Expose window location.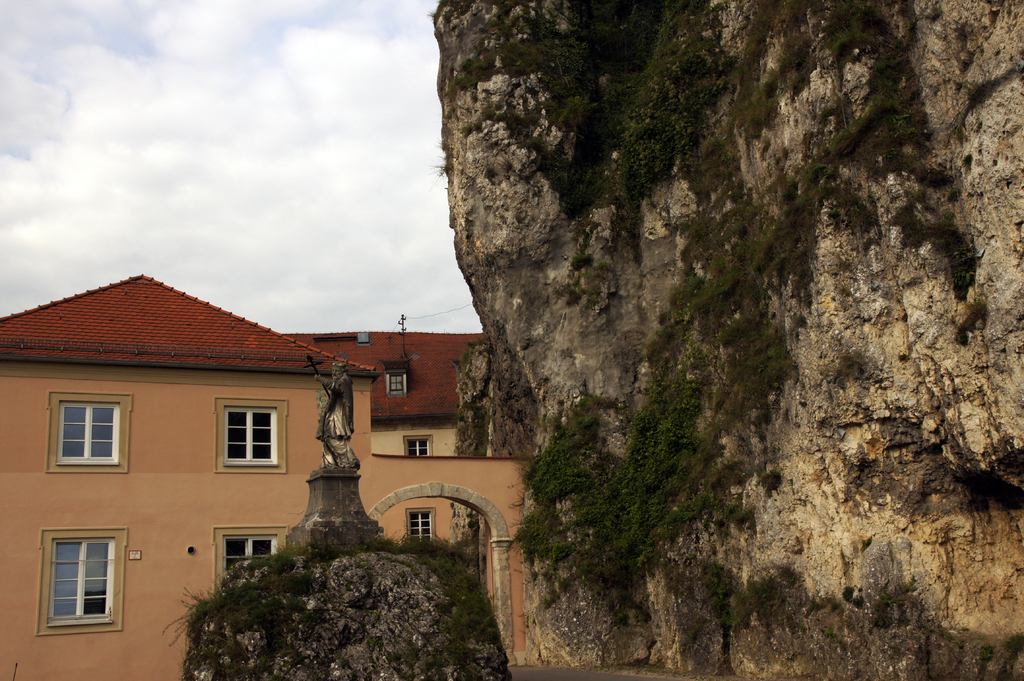
Exposed at bbox=(403, 508, 437, 539).
